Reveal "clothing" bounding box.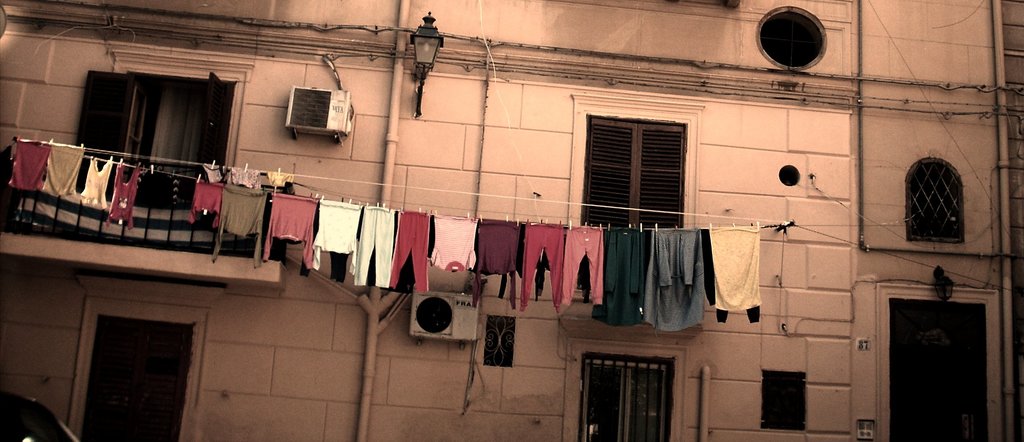
Revealed: bbox=[77, 159, 118, 218].
